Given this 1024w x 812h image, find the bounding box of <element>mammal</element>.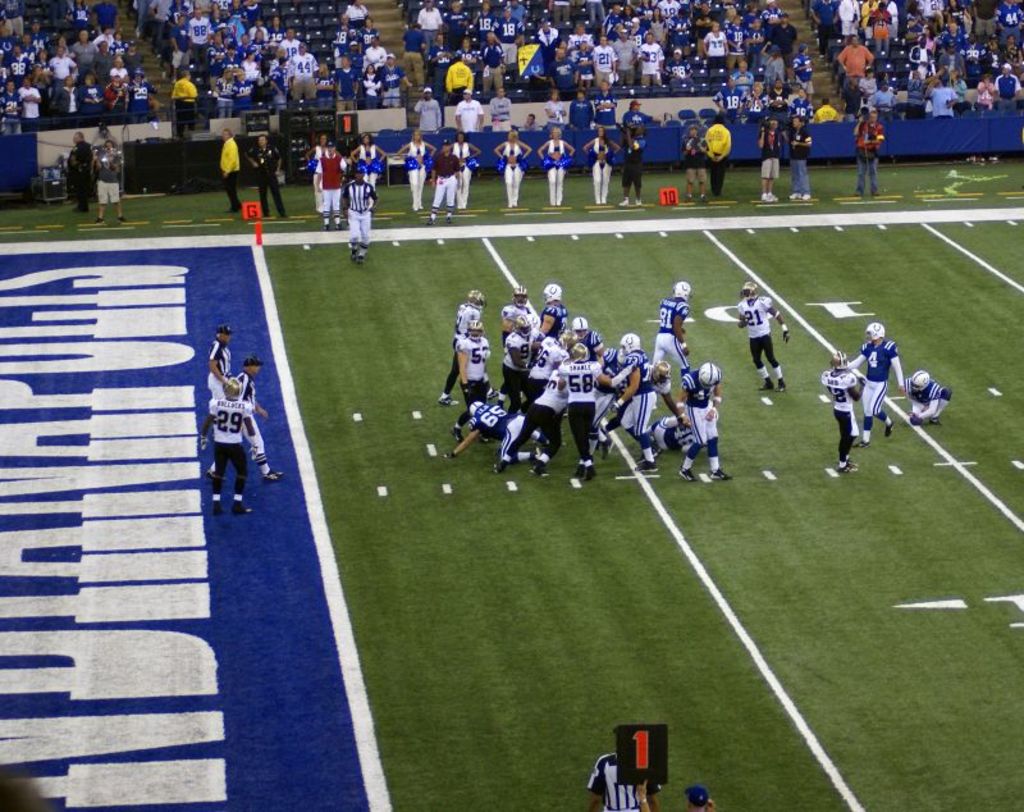
bbox=(539, 127, 573, 199).
